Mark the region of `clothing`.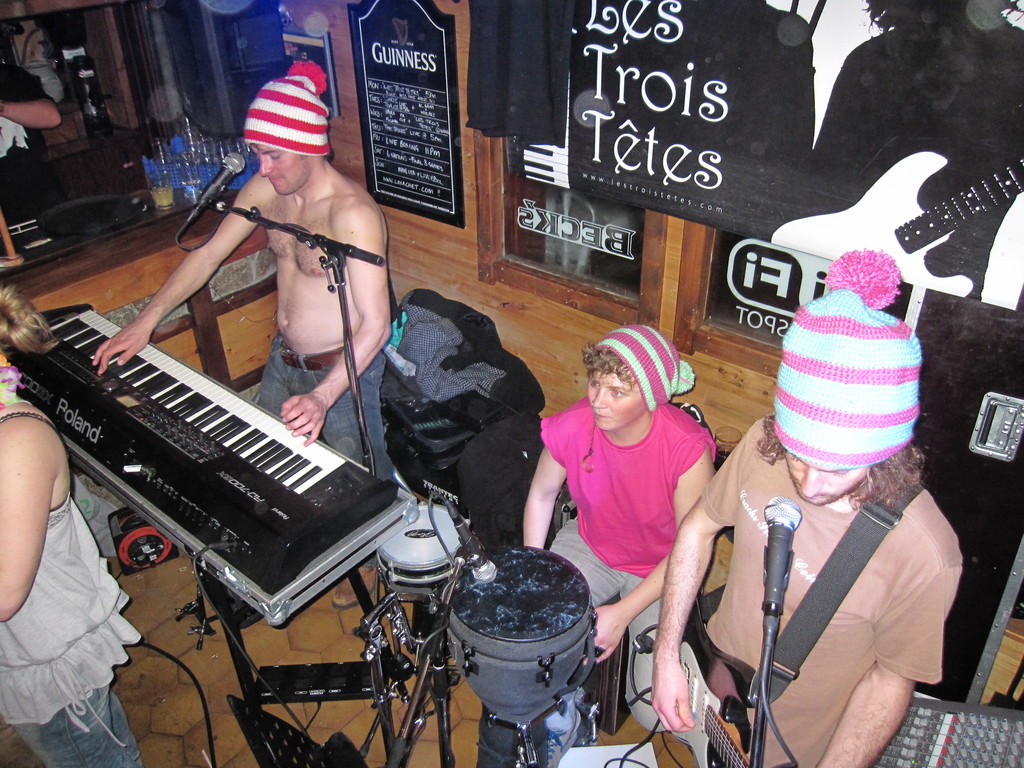
Region: left=254, top=330, right=401, bottom=492.
